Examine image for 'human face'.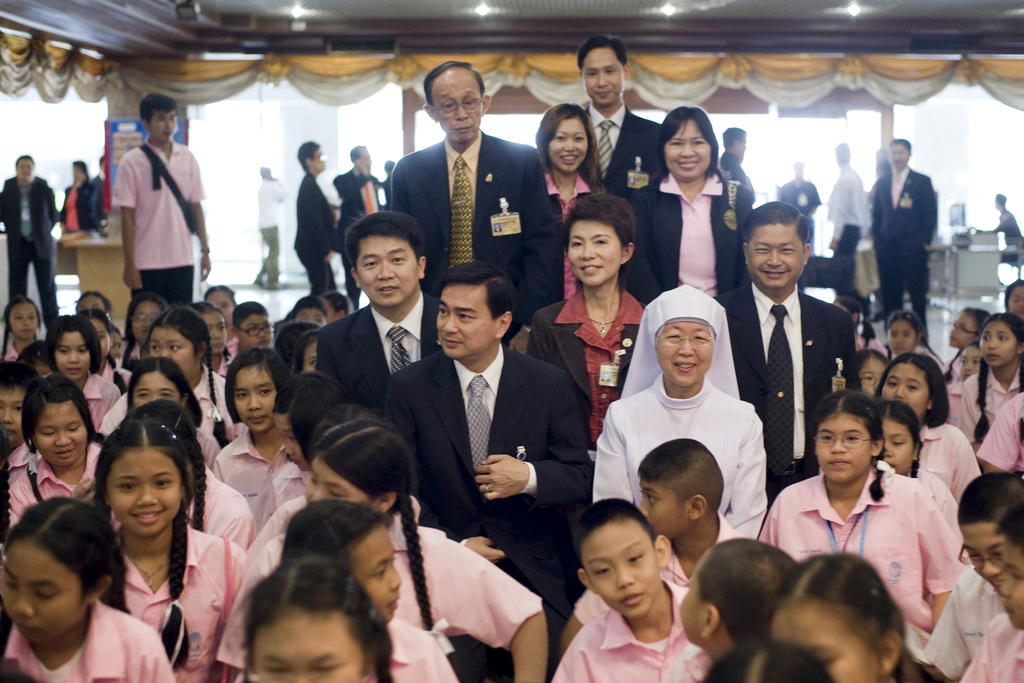
Examination result: <region>748, 225, 803, 288</region>.
